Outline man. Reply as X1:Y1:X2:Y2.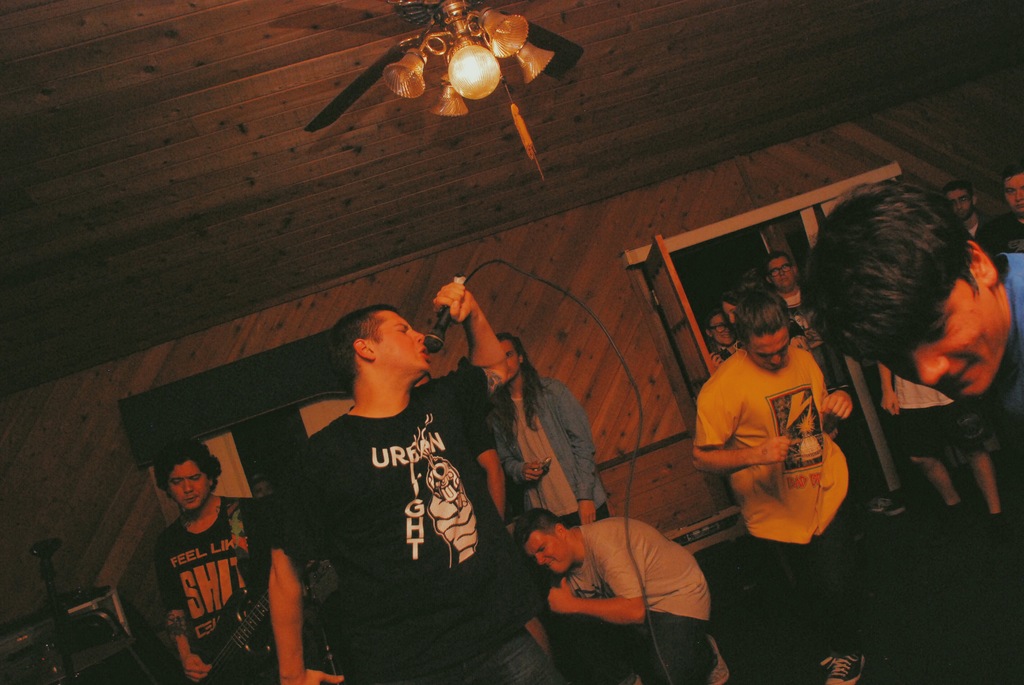
148:439:292:684.
